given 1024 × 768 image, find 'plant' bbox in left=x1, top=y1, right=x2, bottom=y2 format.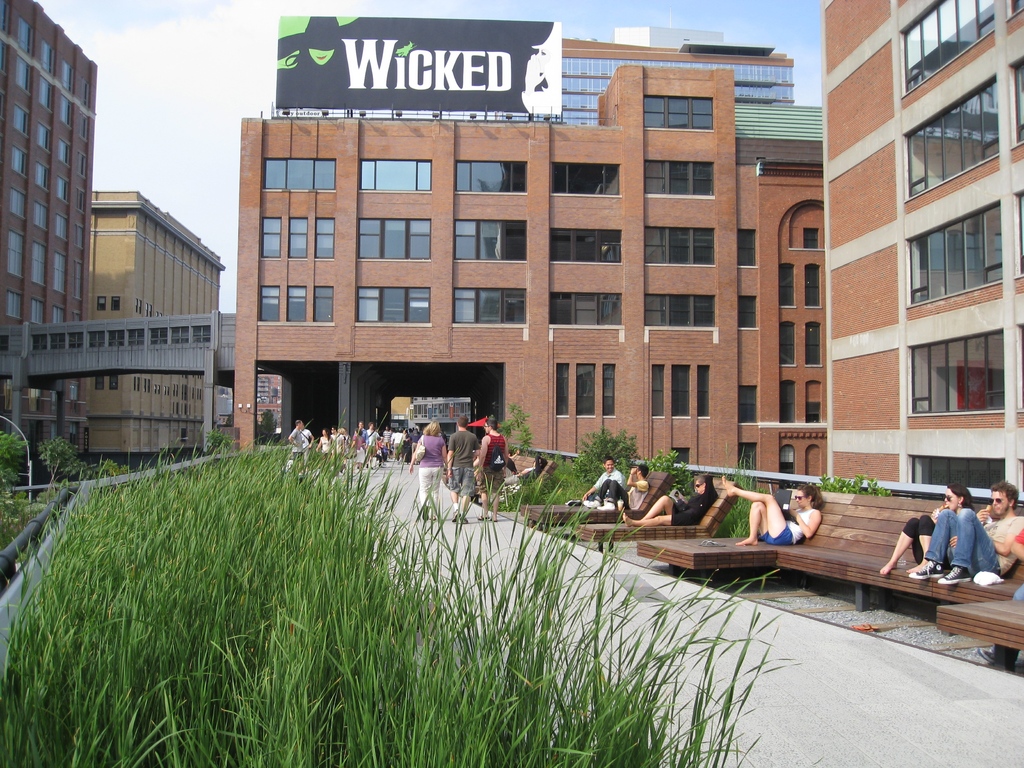
left=641, top=452, right=690, bottom=492.
